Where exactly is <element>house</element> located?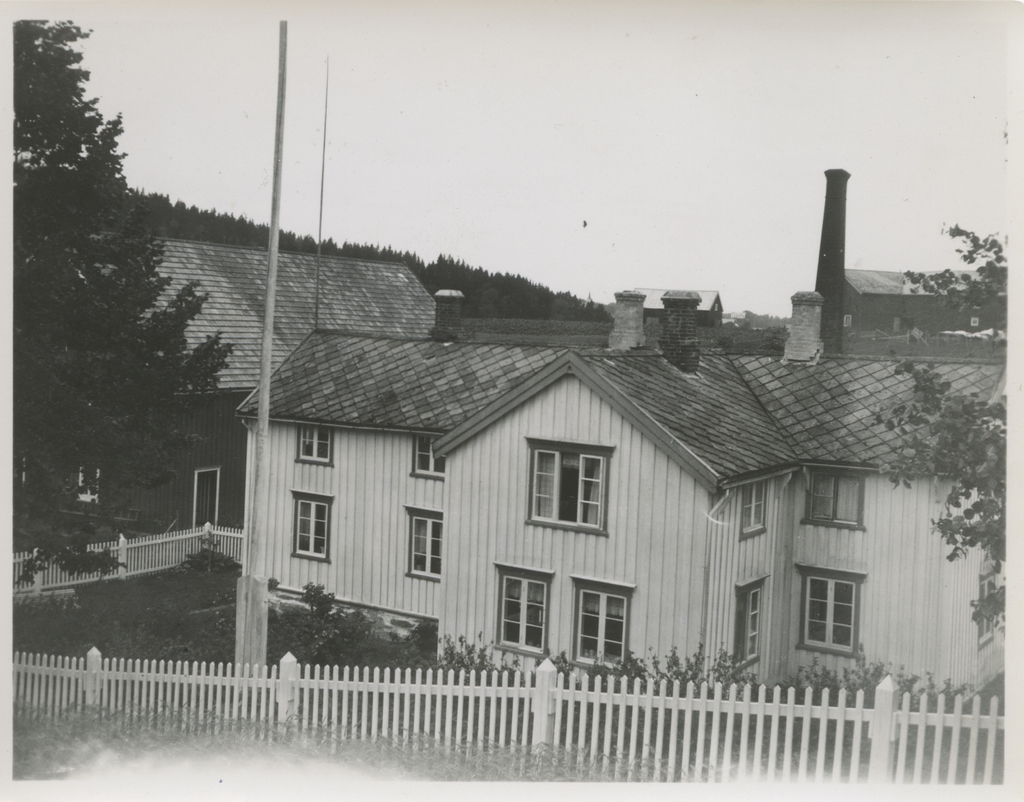
Its bounding box is region(13, 231, 436, 540).
